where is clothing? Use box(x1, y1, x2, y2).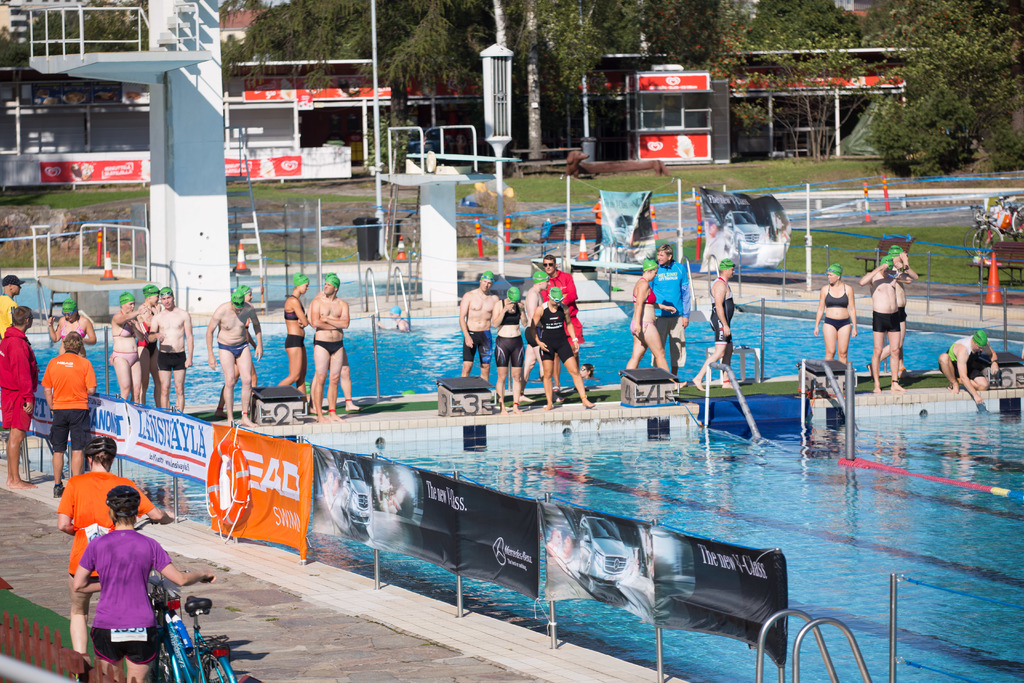
box(541, 267, 584, 342).
